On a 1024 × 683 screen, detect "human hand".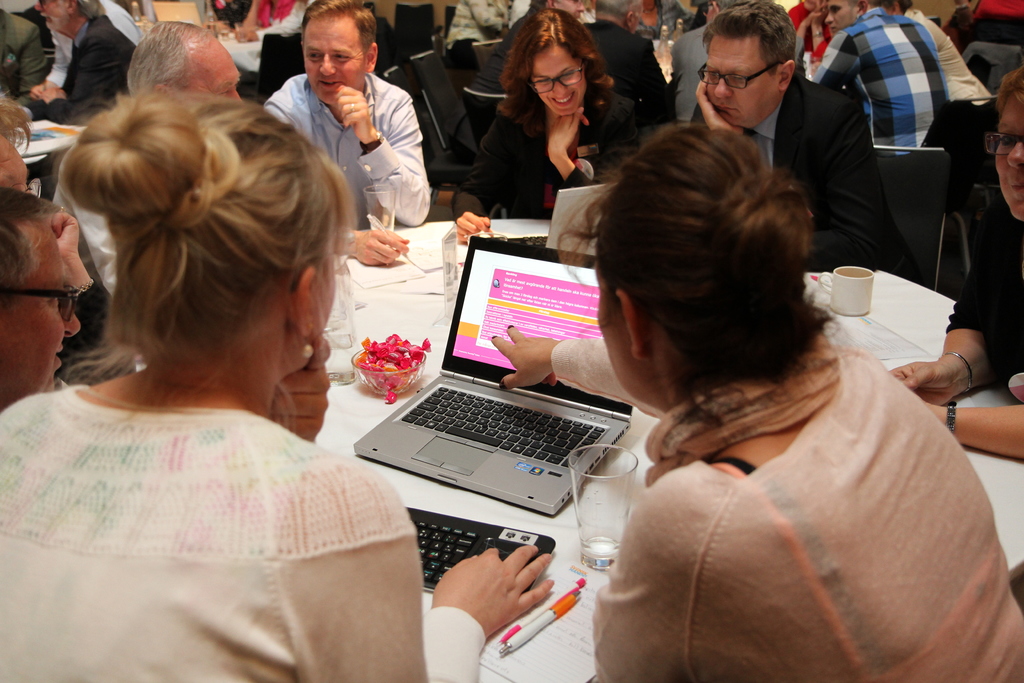
x1=920, y1=395, x2=945, y2=422.
